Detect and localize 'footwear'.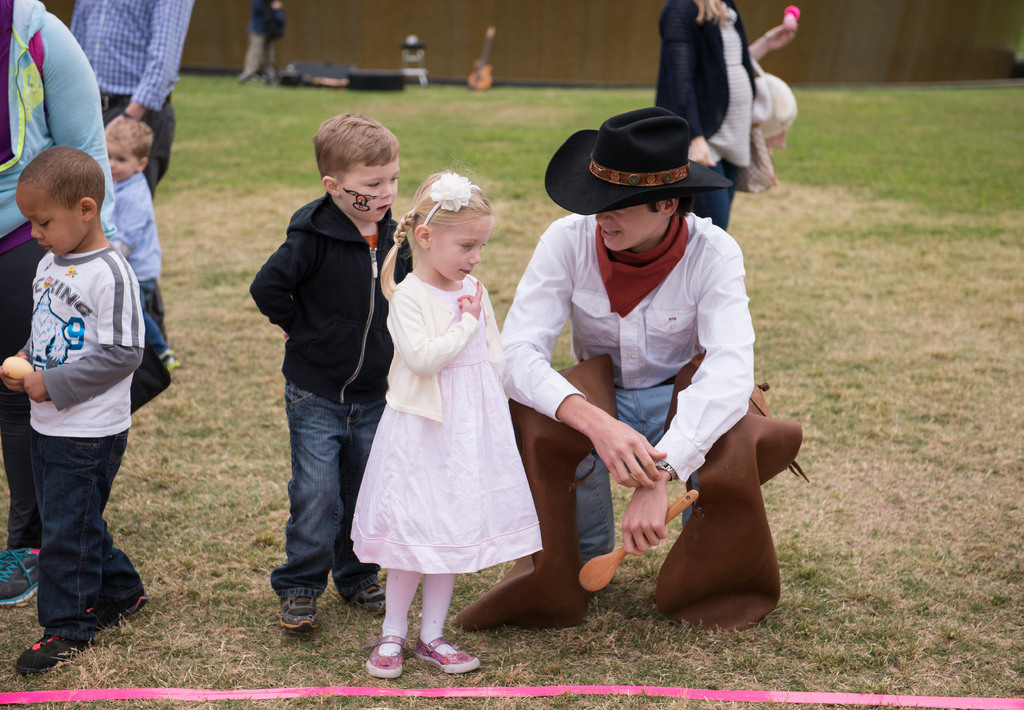
Localized at 20:638:70:671.
